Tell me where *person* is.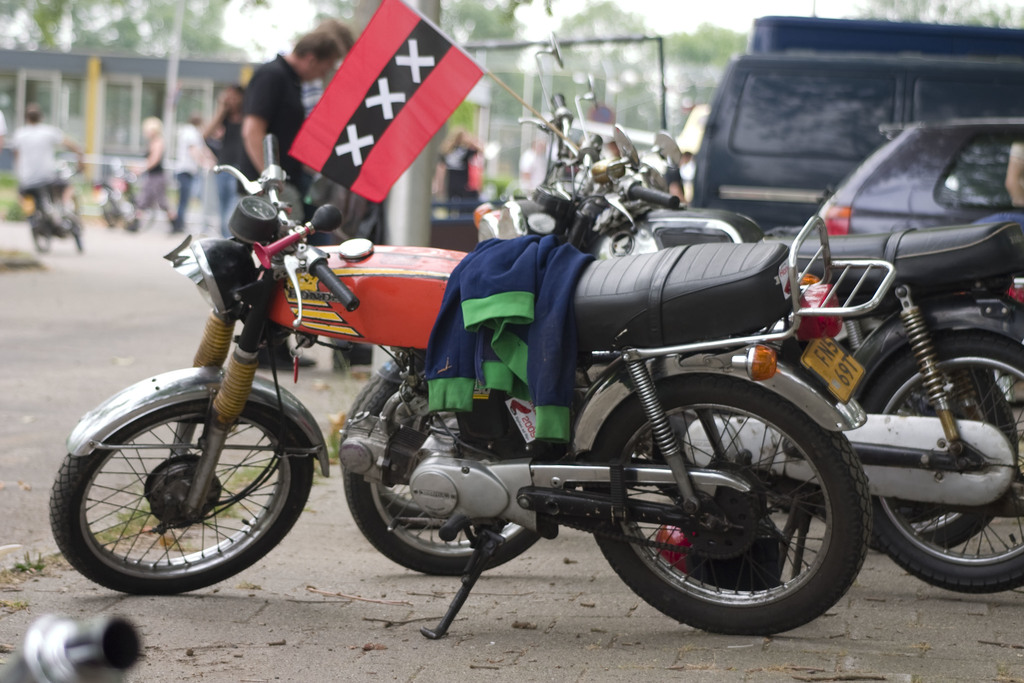
*person* is at 3:101:84:234.
